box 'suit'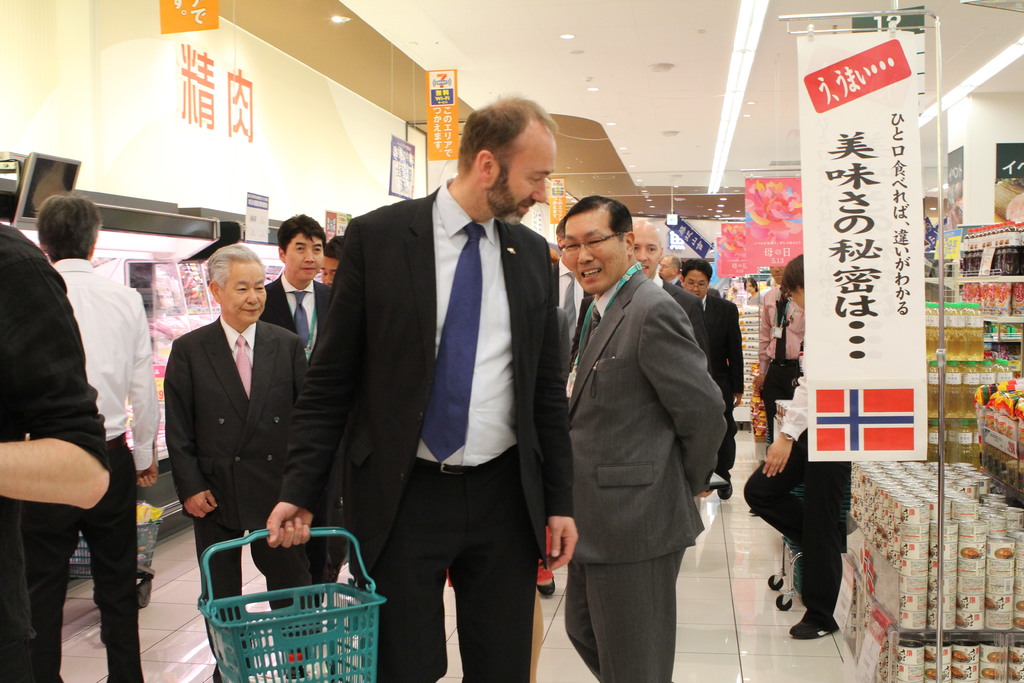
x1=164, y1=318, x2=307, y2=682
